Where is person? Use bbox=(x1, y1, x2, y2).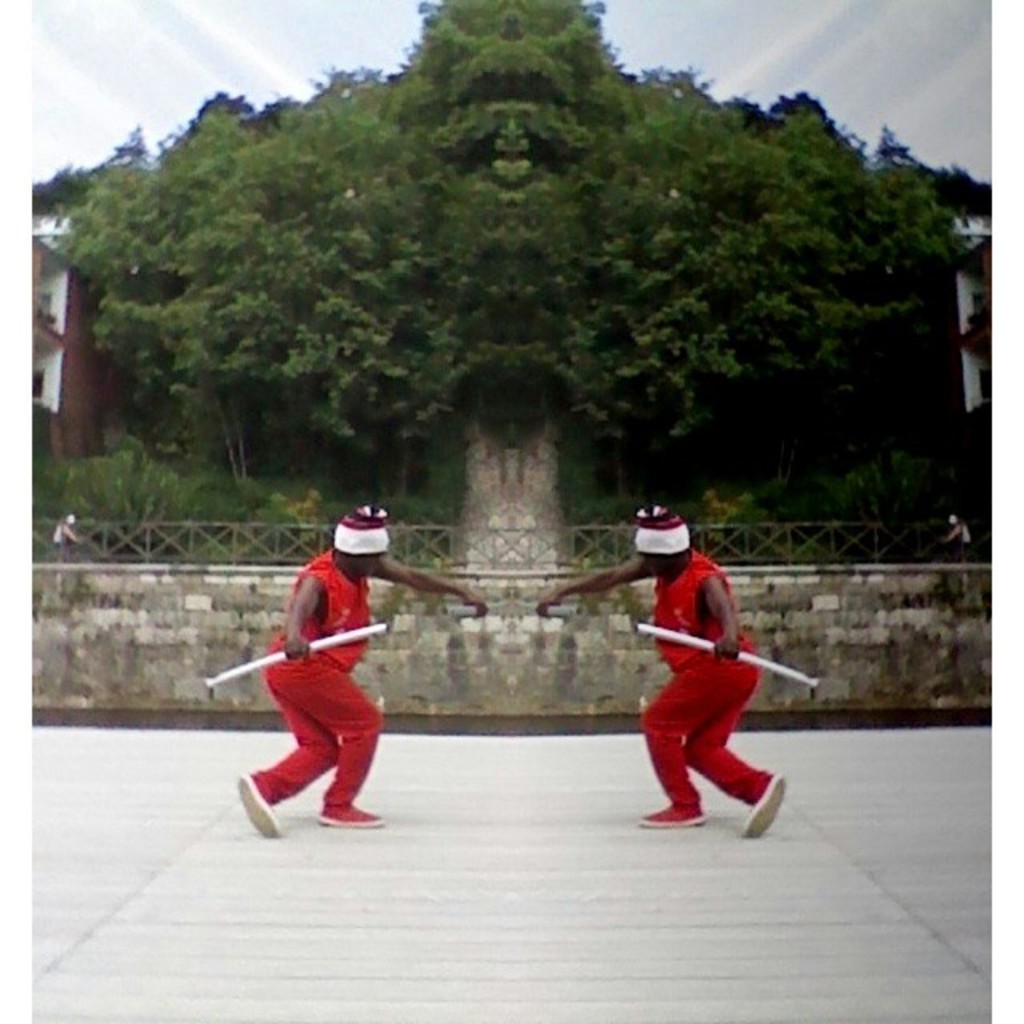
bbox=(237, 494, 475, 853).
